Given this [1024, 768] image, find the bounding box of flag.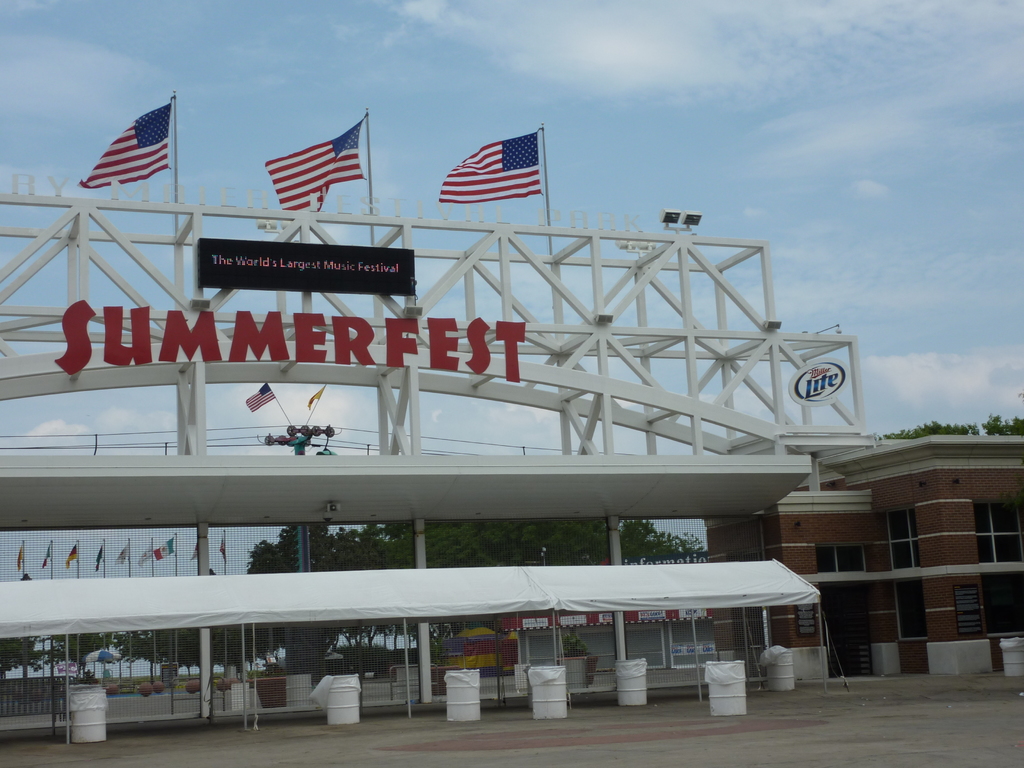
<bbox>77, 100, 173, 190</bbox>.
